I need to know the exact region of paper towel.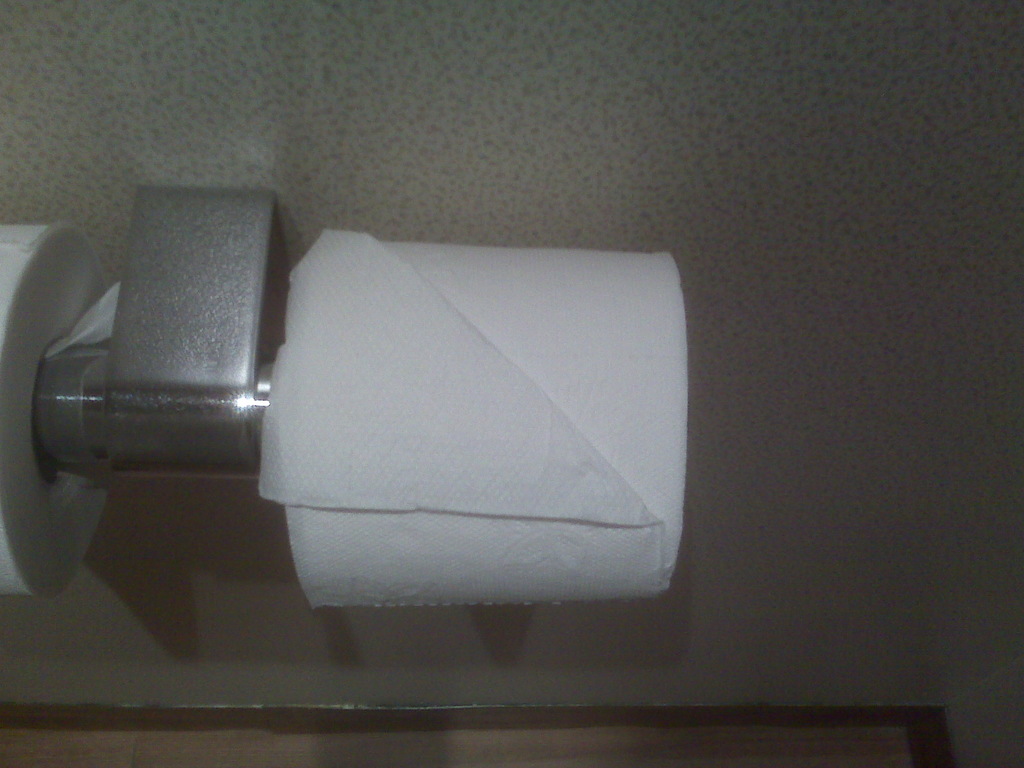
Region: rect(255, 244, 698, 611).
